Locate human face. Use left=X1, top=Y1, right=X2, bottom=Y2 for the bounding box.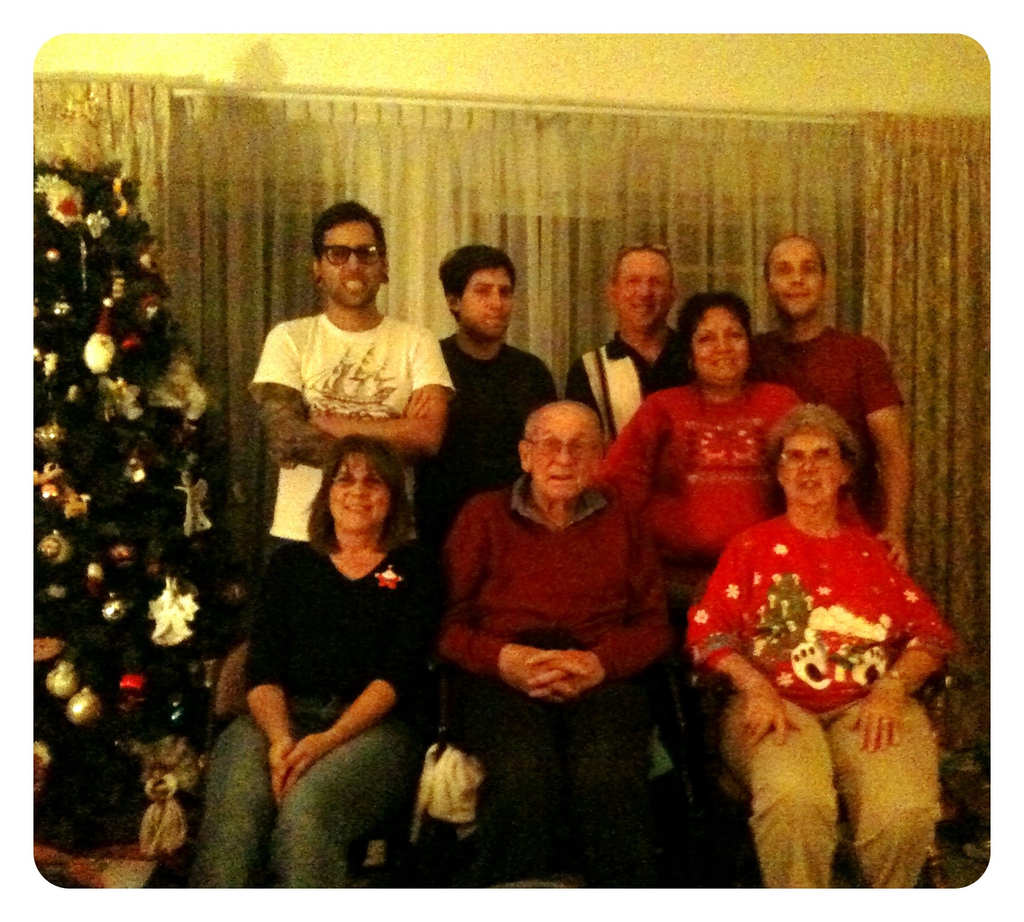
left=778, top=433, right=843, bottom=507.
